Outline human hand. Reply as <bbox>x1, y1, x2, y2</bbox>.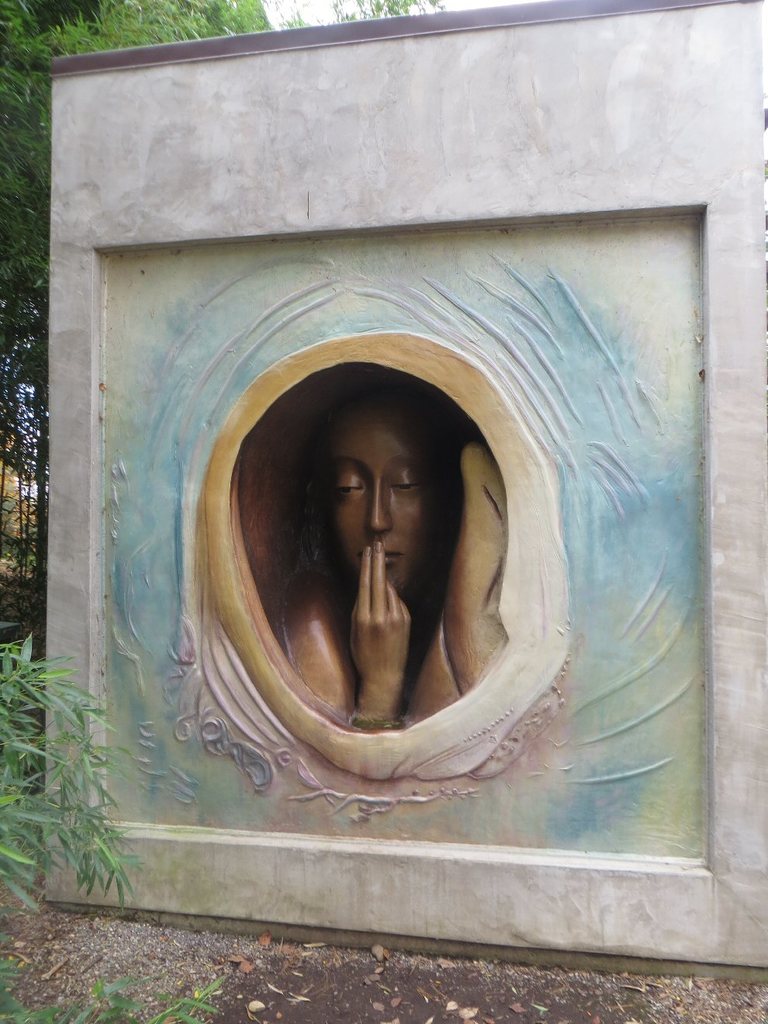
<bbox>345, 534, 416, 686</bbox>.
